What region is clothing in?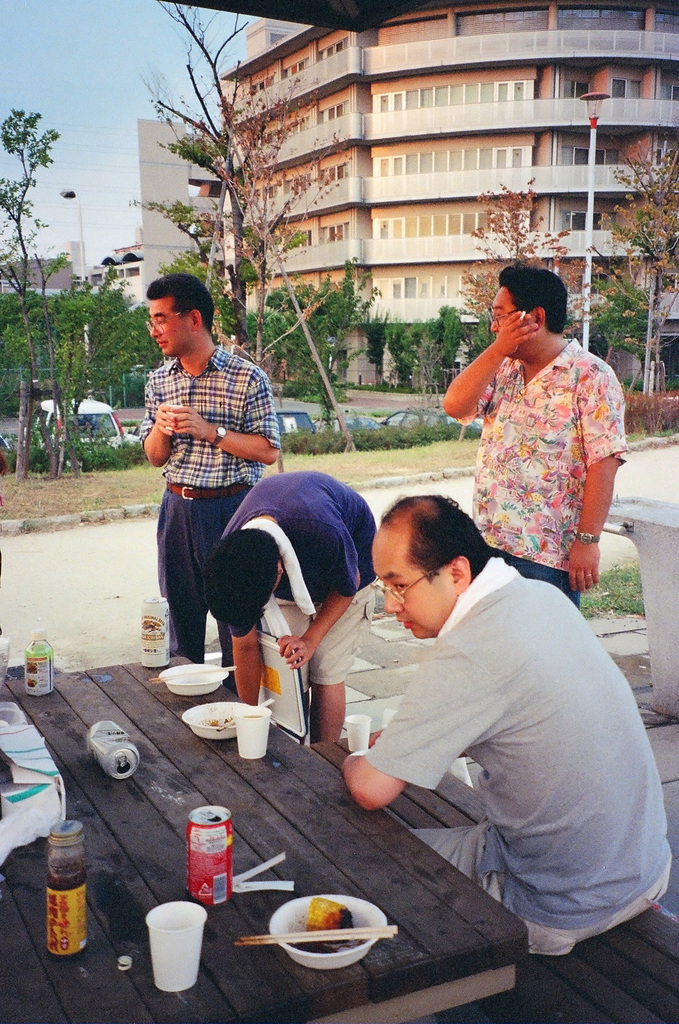
471:334:634:580.
